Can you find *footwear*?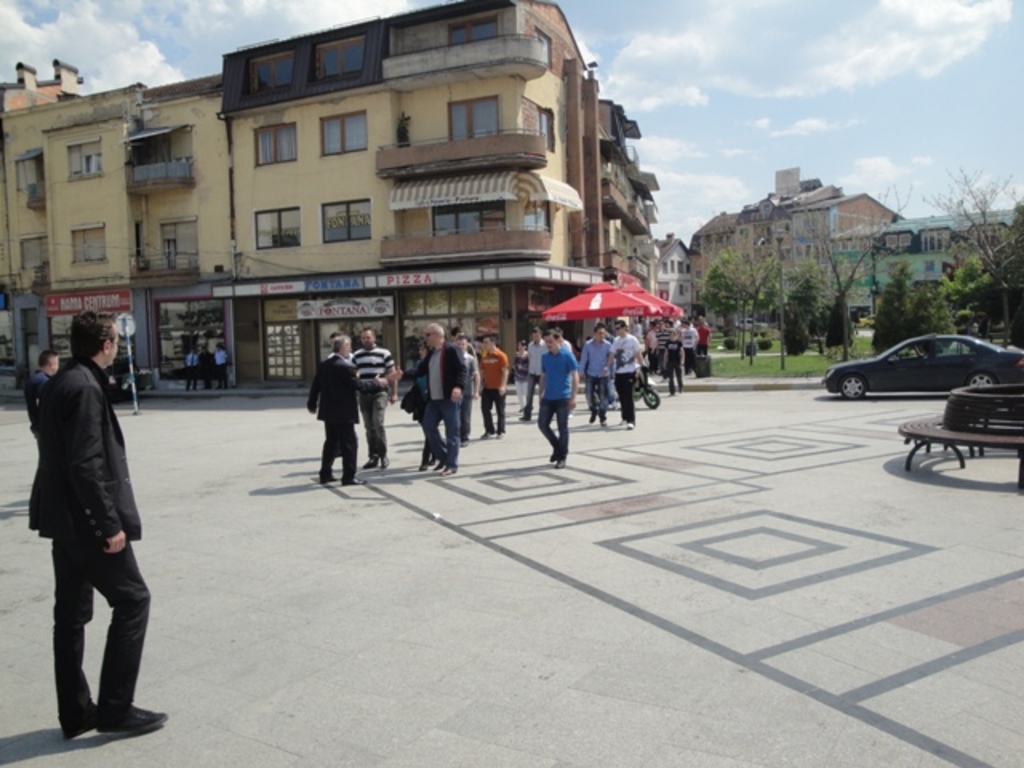
Yes, bounding box: box=[94, 690, 179, 731].
